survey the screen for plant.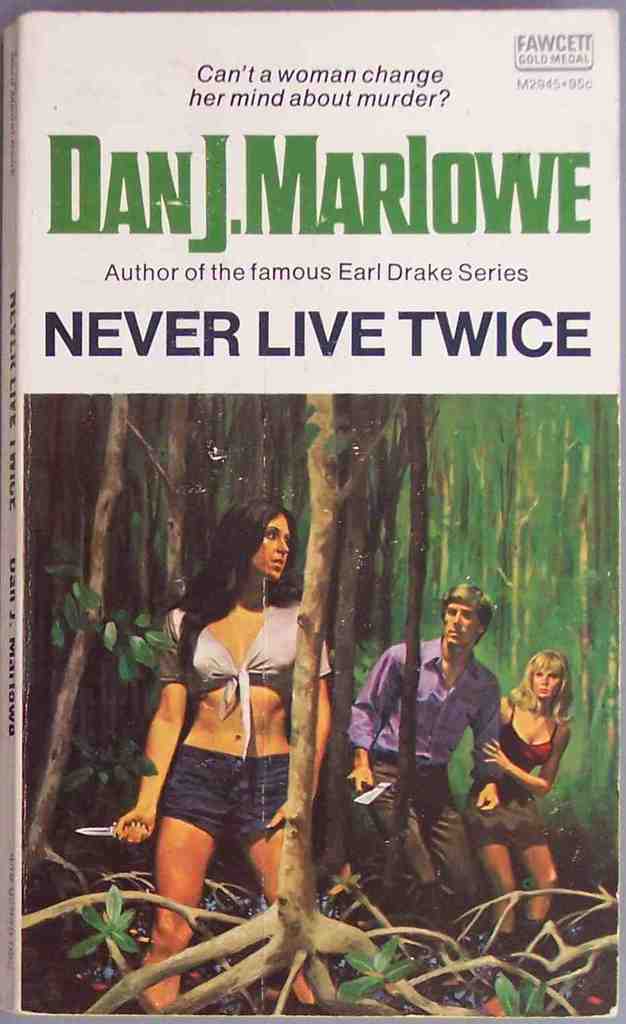
Survey found: detection(60, 888, 144, 970).
